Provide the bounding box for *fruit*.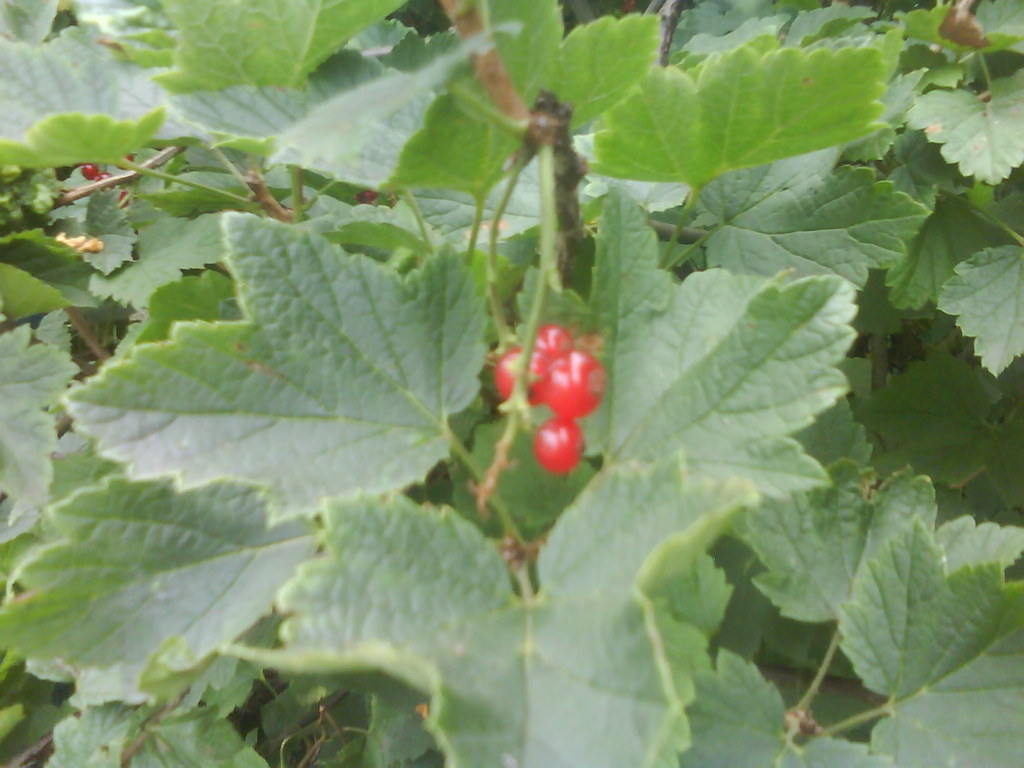
[left=76, top=160, right=108, bottom=177].
